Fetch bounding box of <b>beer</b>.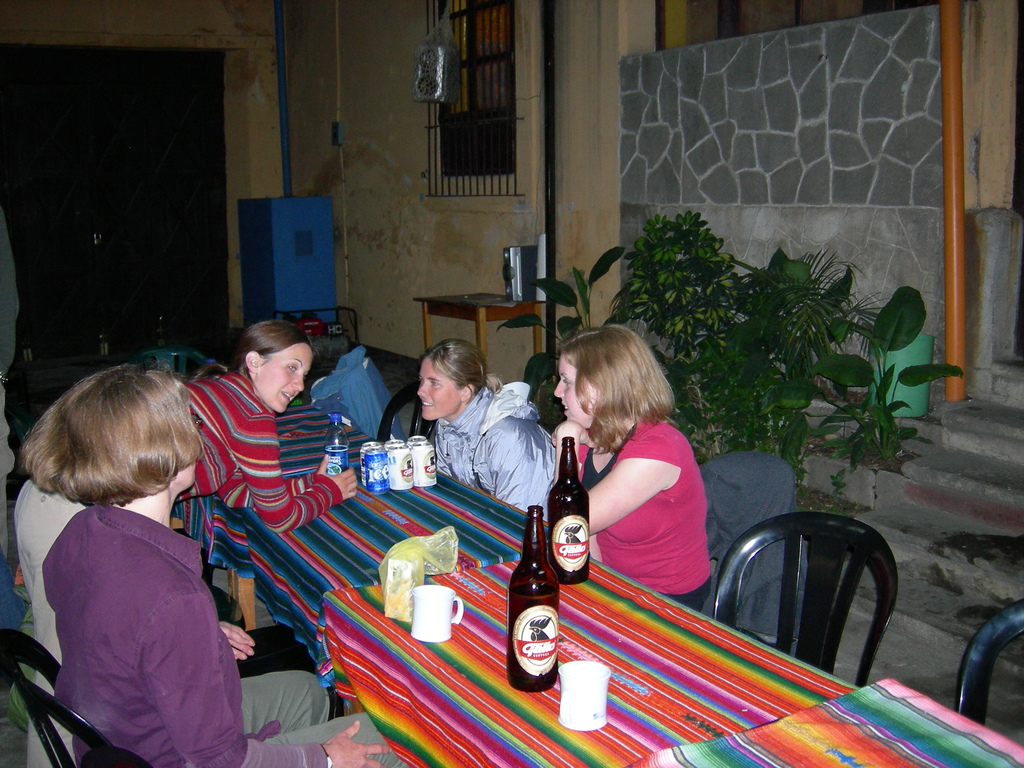
Bbox: bbox=[506, 508, 559, 692].
